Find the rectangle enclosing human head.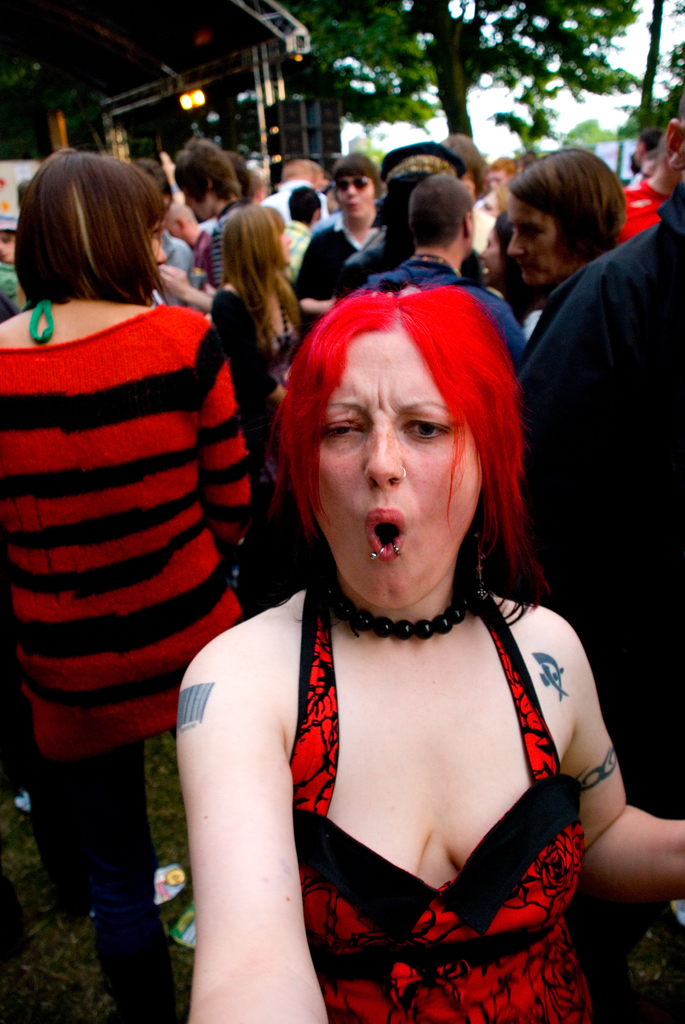
(x1=223, y1=198, x2=293, y2=285).
